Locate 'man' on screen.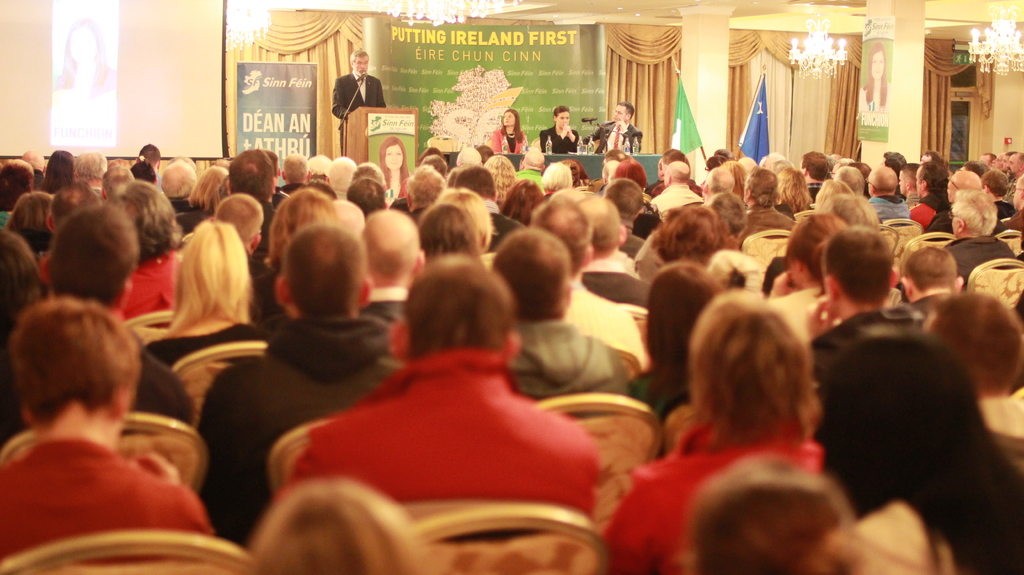
On screen at (291,266,646,530).
